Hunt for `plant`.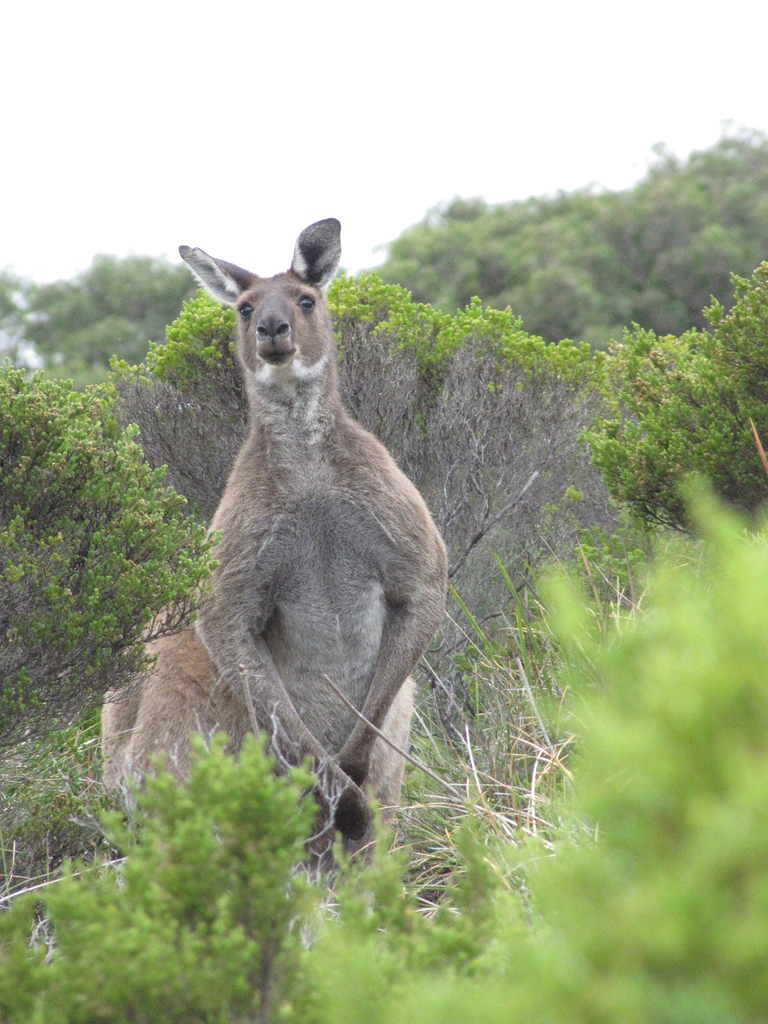
Hunted down at [left=13, top=742, right=296, bottom=1023].
